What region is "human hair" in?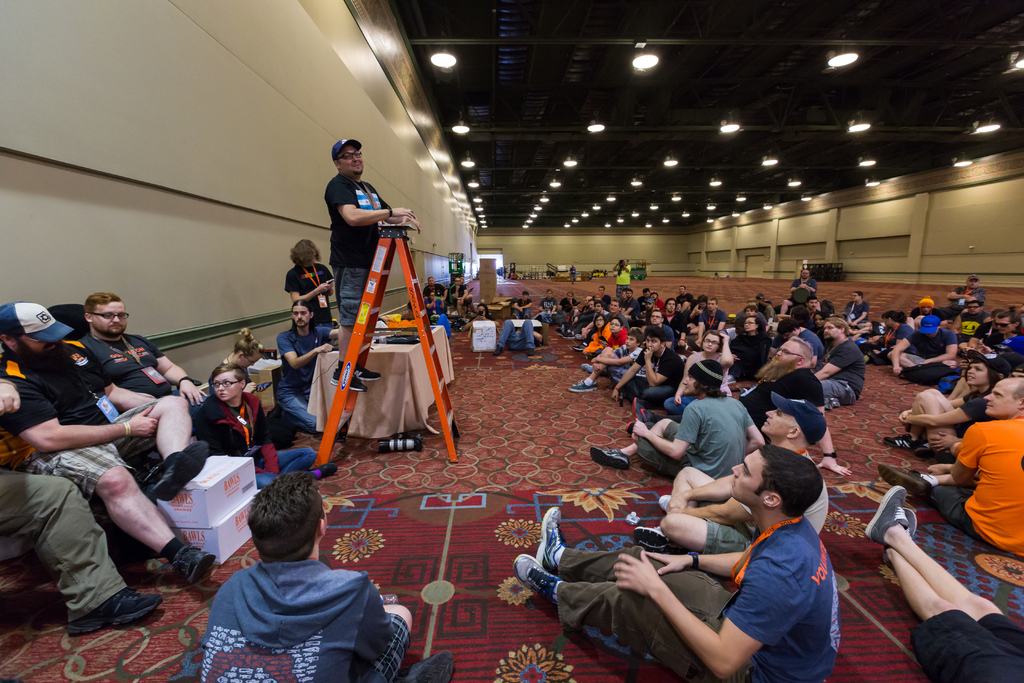
x1=961, y1=357, x2=1007, y2=388.
